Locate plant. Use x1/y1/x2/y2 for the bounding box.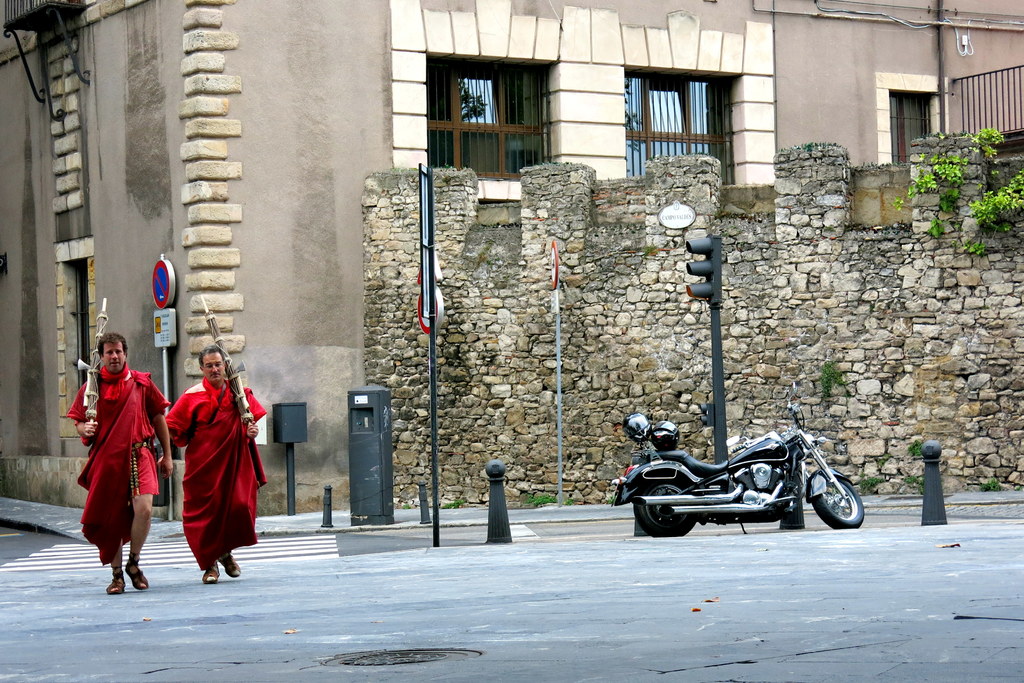
530/490/557/507.
